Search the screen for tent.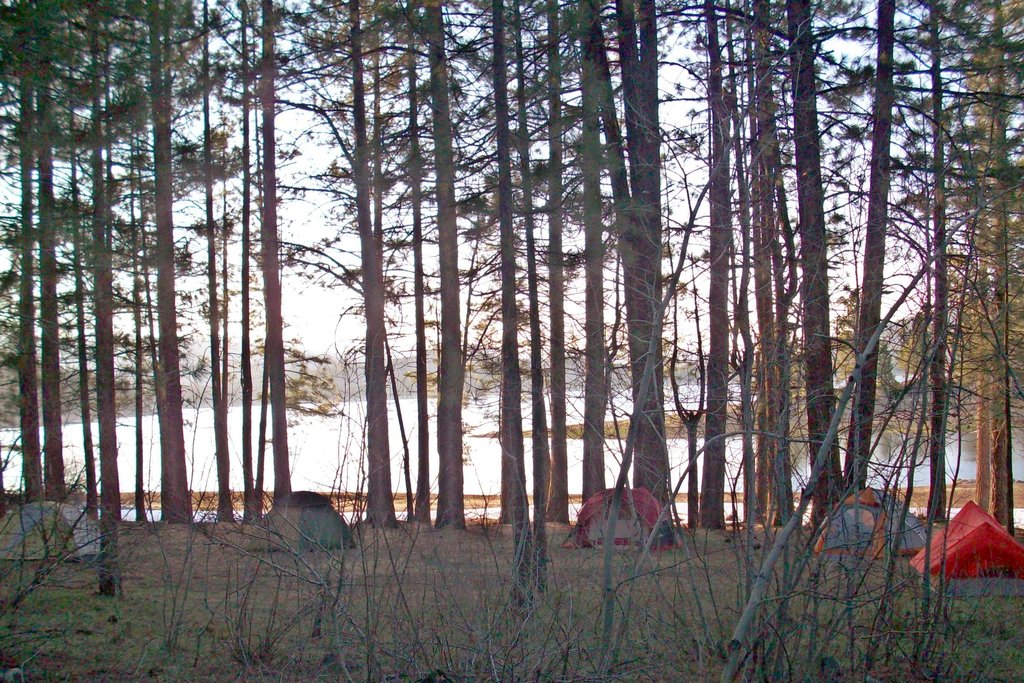
Found at [3, 481, 126, 566].
